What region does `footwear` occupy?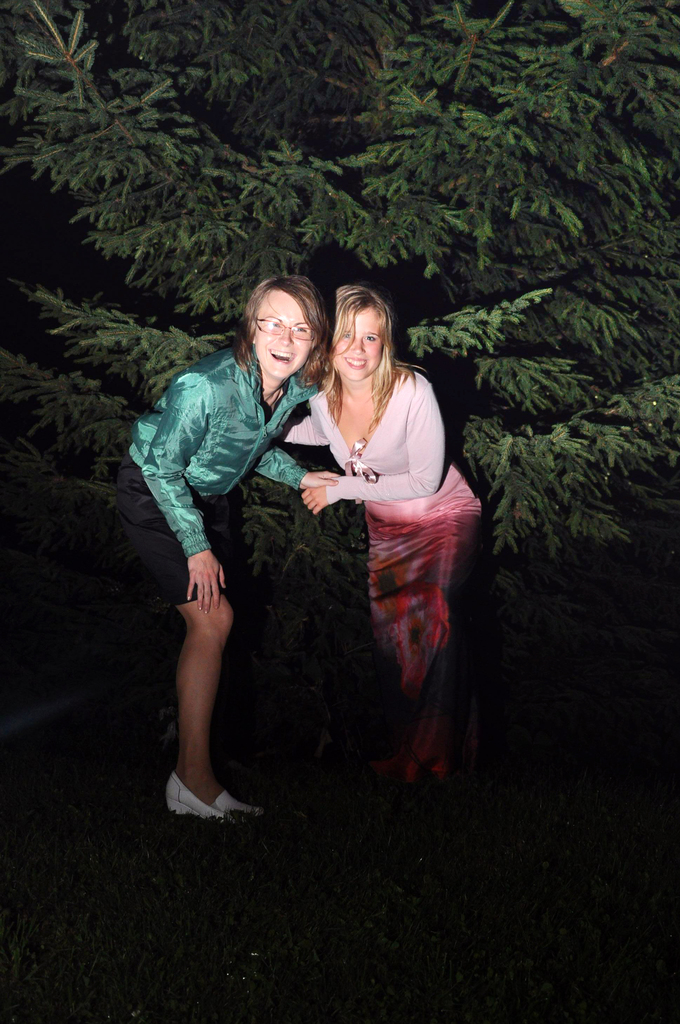
<box>164,767,266,829</box>.
